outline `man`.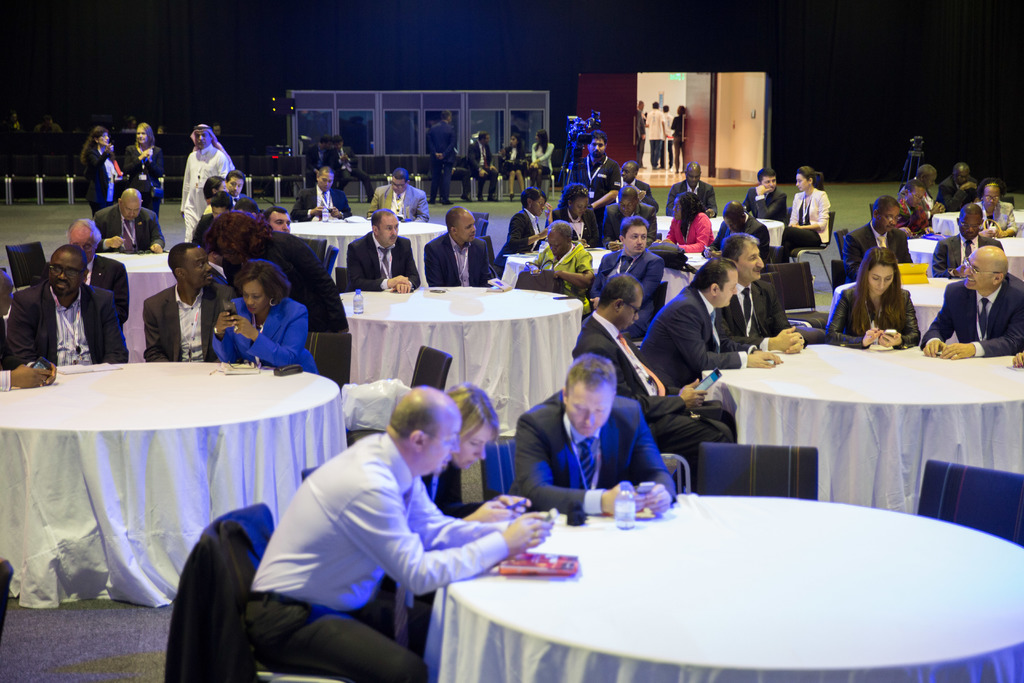
Outline: [left=744, top=168, right=790, bottom=224].
